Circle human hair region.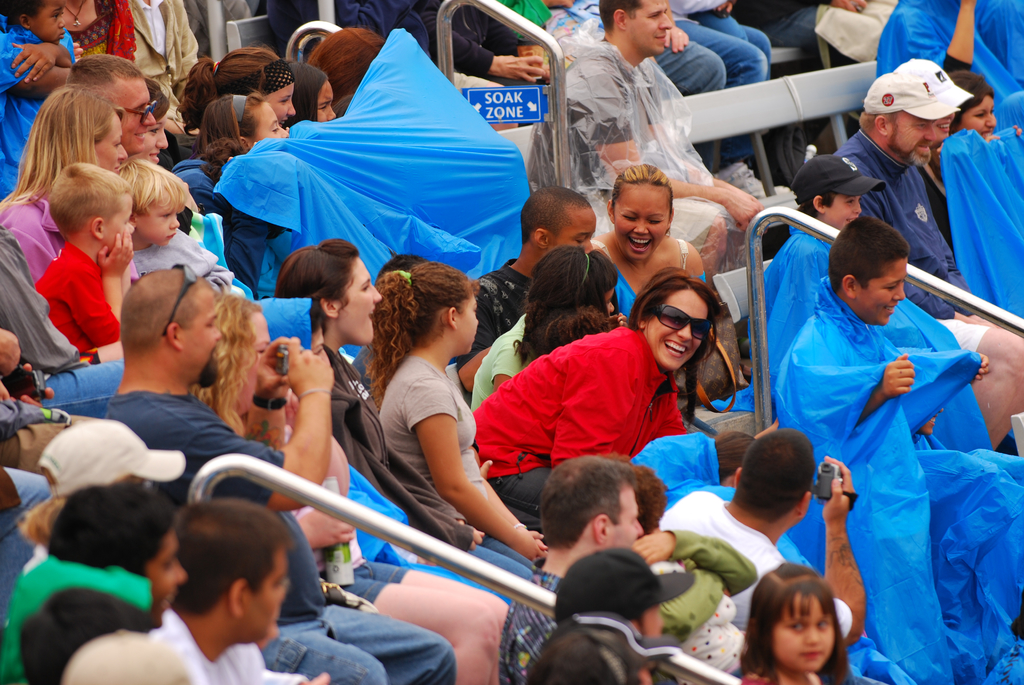
Region: <box>170,496,296,620</box>.
